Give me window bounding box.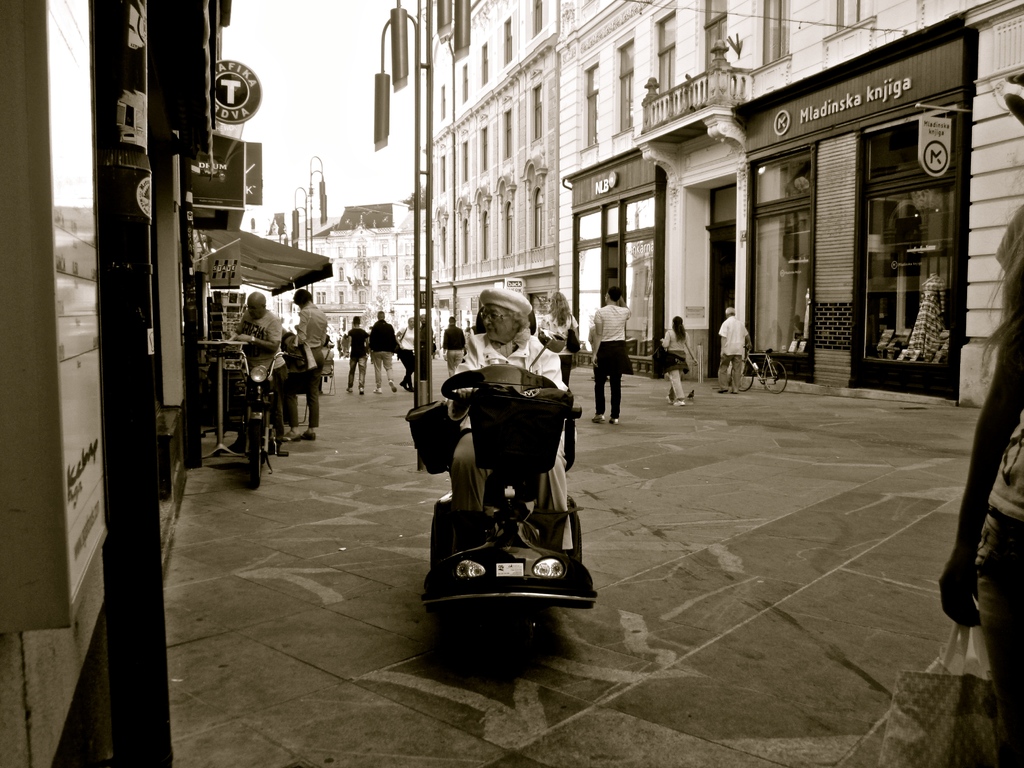
527, 189, 546, 248.
